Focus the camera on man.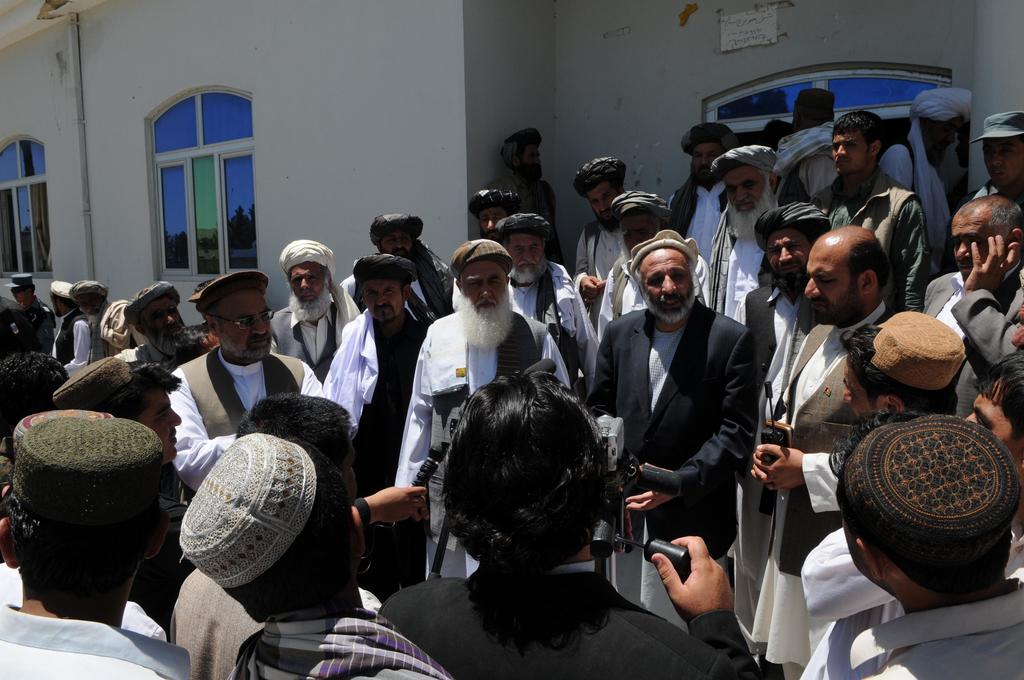
Focus region: [273, 240, 362, 379].
